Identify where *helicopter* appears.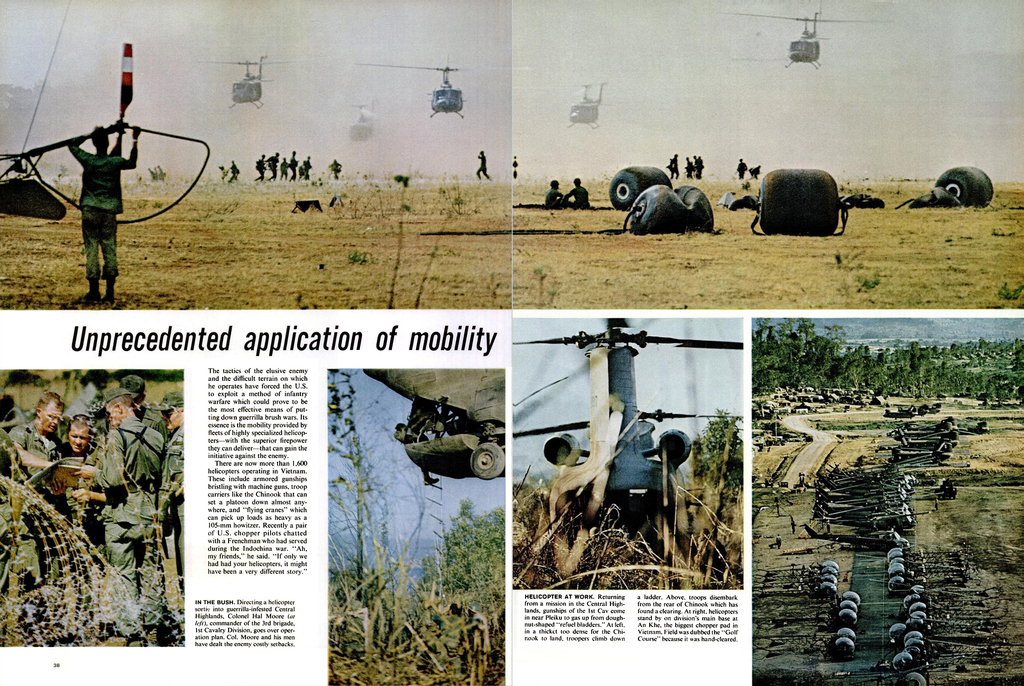
Appears at BBox(353, 55, 529, 119).
